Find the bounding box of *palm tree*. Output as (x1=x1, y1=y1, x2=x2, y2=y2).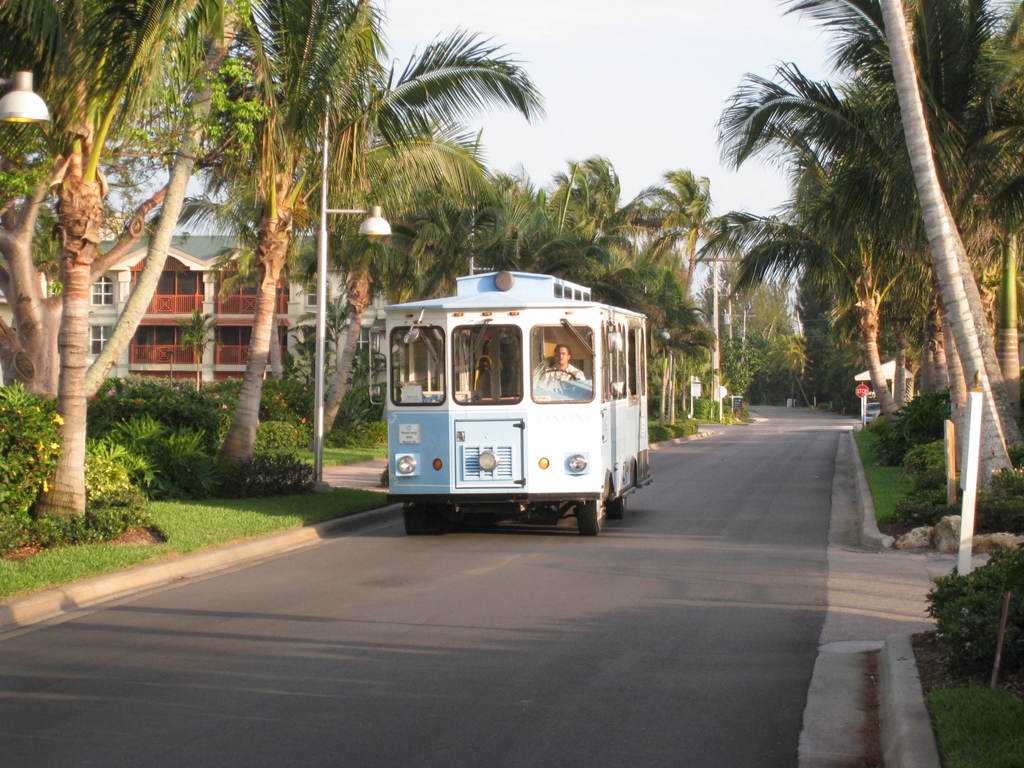
(x1=732, y1=32, x2=998, y2=490).
